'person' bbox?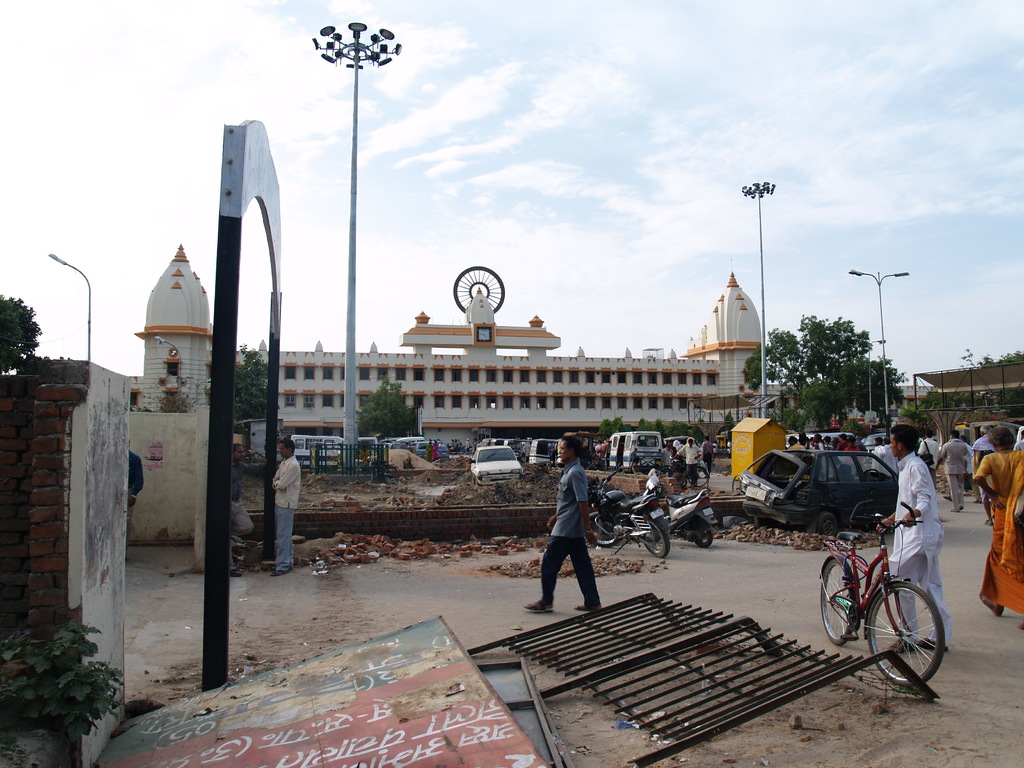
(275,436,302,572)
